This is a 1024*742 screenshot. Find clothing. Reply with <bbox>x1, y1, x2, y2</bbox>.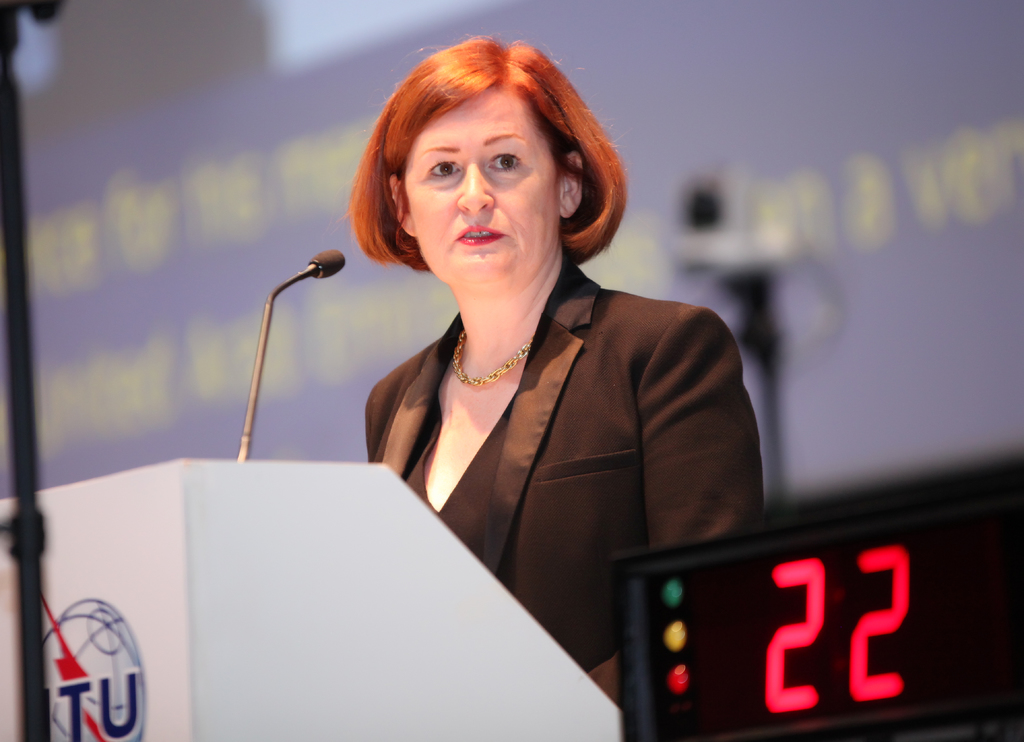
<bbox>355, 241, 765, 722</bbox>.
